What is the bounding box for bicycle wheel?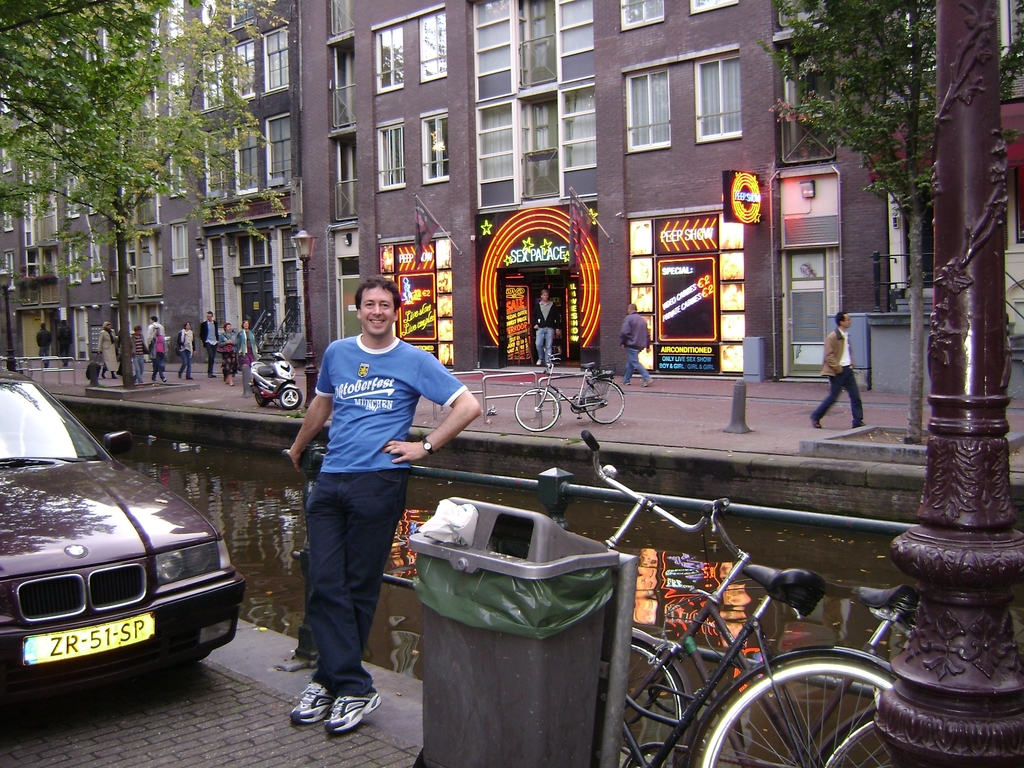
pyautogui.locateOnScreen(585, 380, 625, 424).
